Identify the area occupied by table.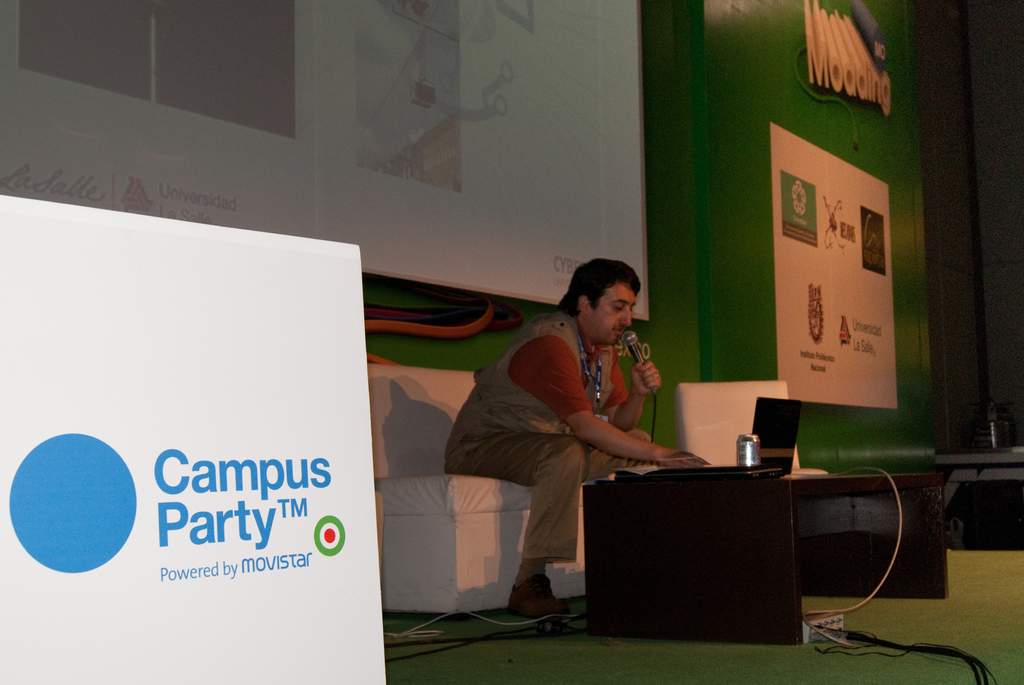
Area: select_region(575, 452, 952, 643).
